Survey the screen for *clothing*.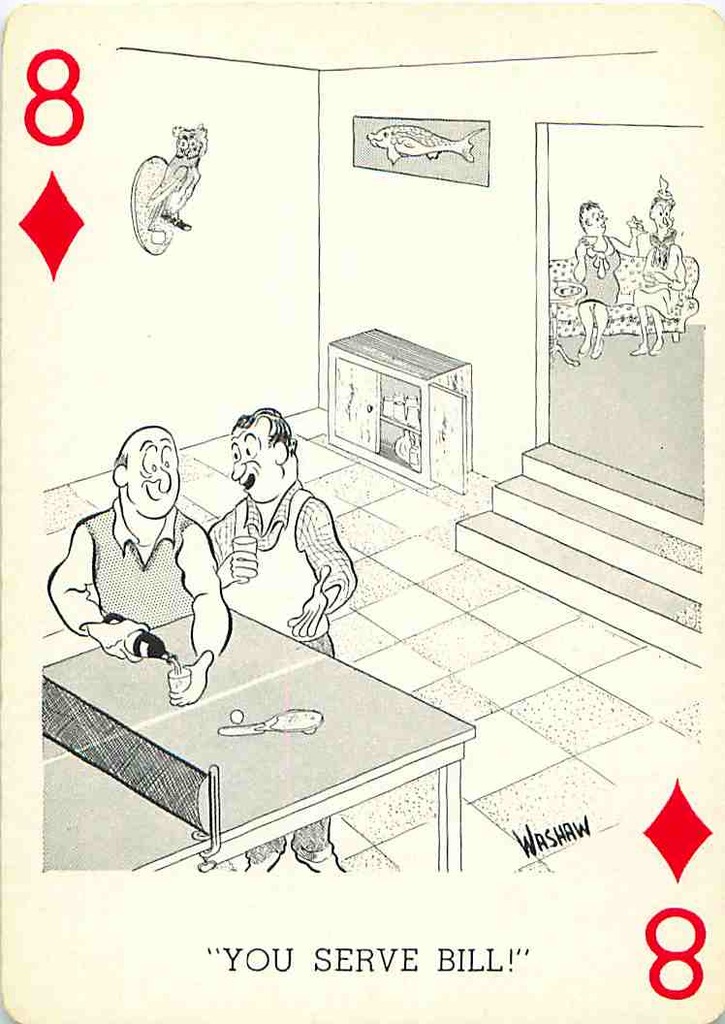
Survey found: x1=83, y1=497, x2=191, y2=626.
